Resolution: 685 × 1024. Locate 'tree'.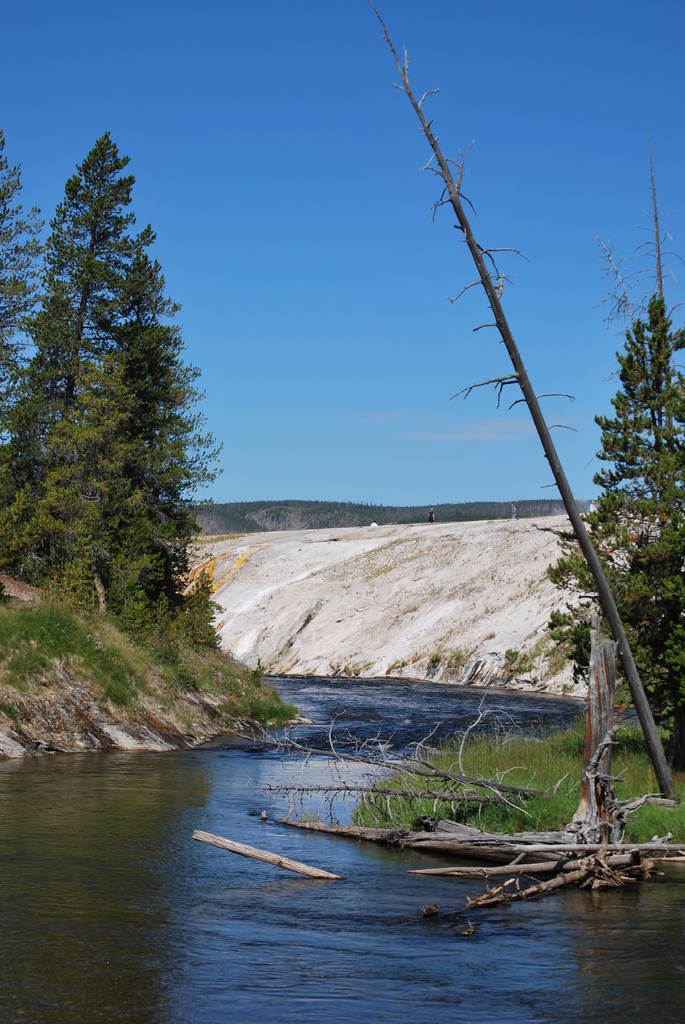
0 140 51 465.
